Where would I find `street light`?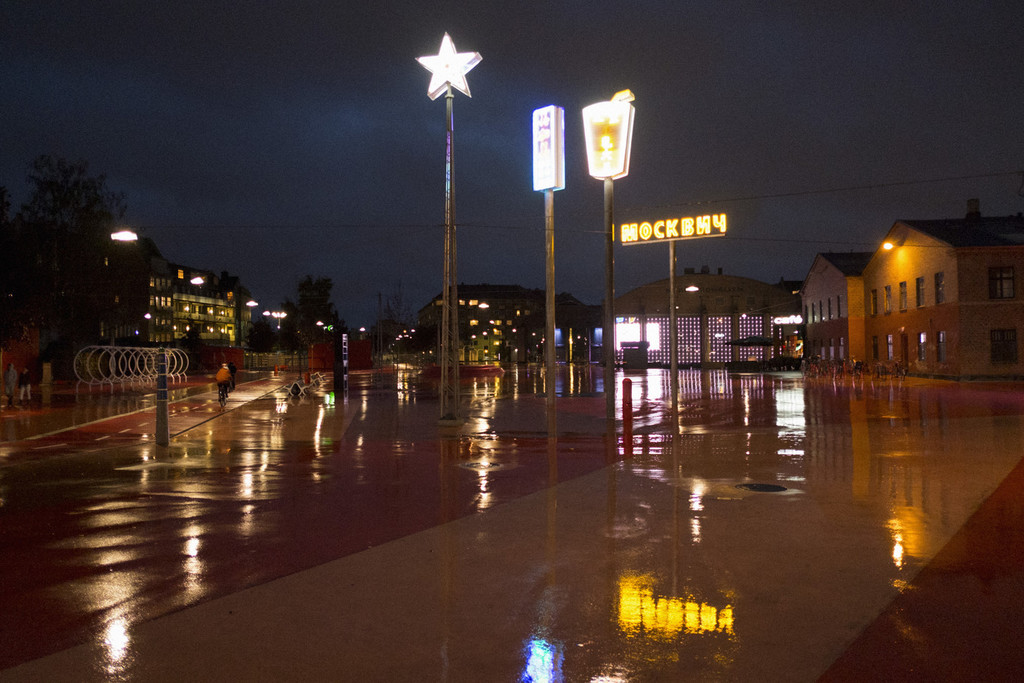
At {"x1": 98, "y1": 228, "x2": 140, "y2": 348}.
